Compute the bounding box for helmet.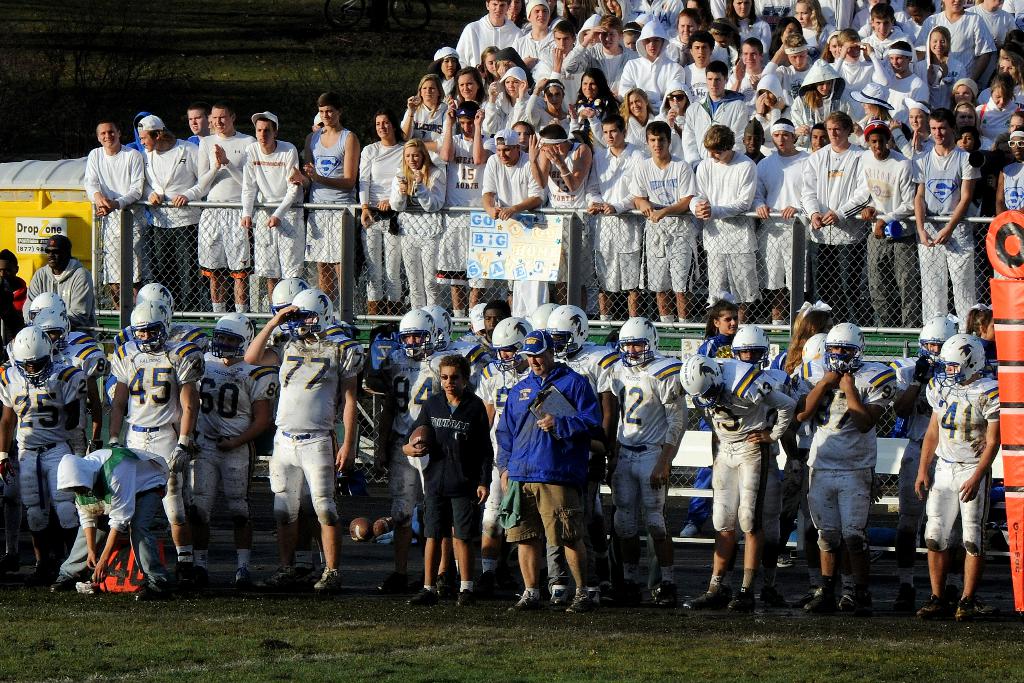
131, 285, 178, 316.
